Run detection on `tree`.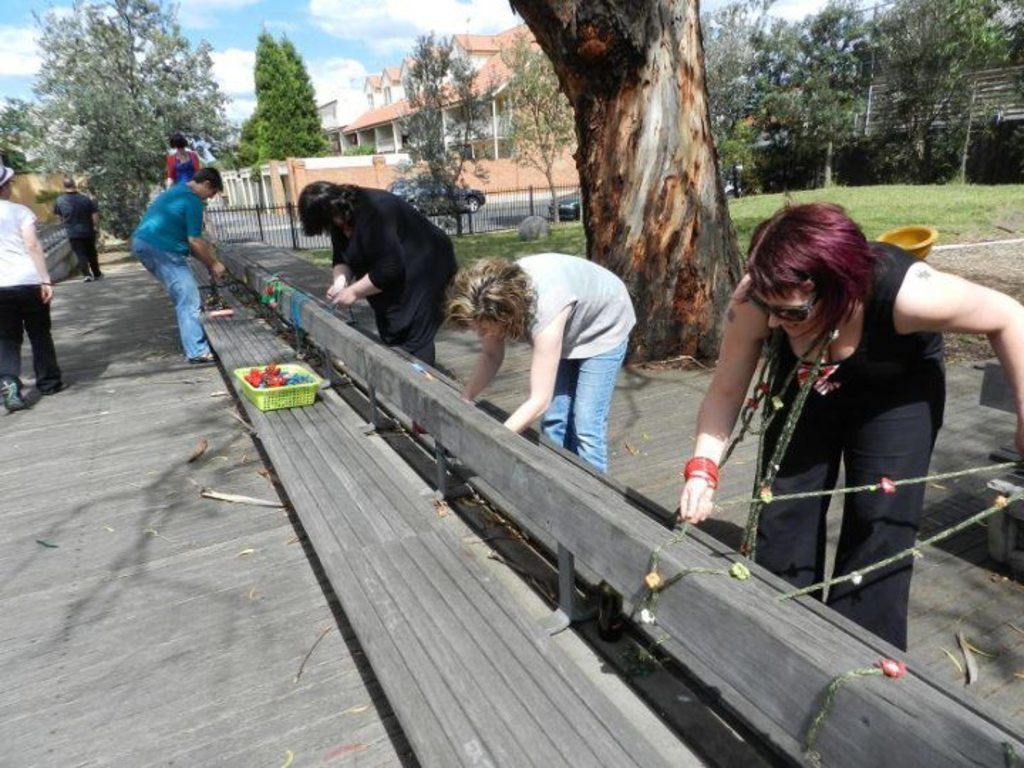
Result: rect(511, 0, 741, 380).
